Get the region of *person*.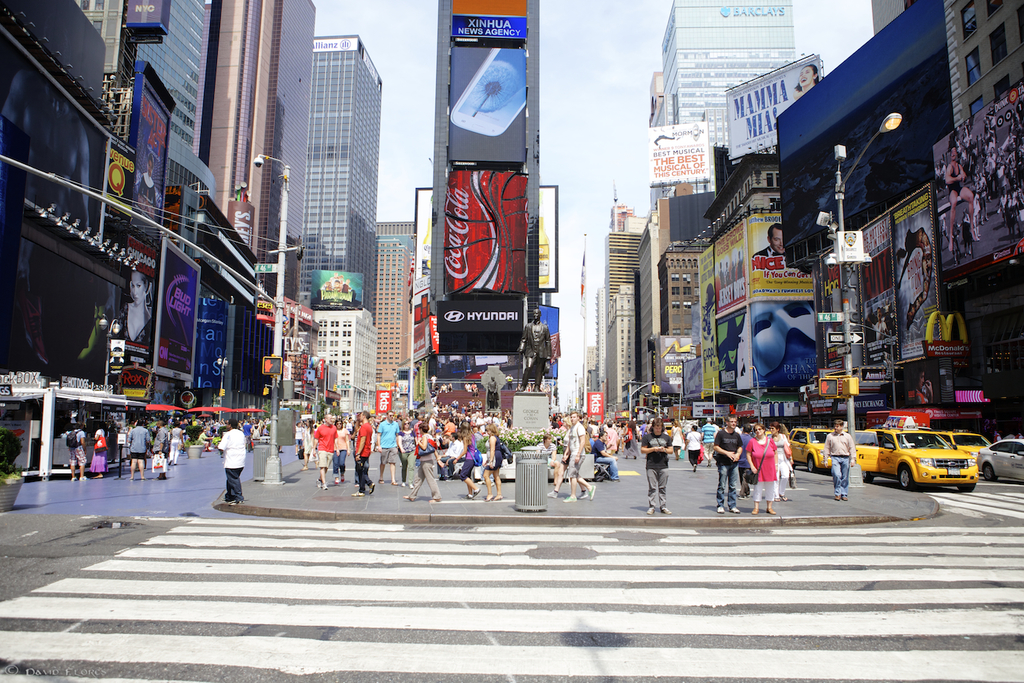
[x1=217, y1=419, x2=247, y2=505].
